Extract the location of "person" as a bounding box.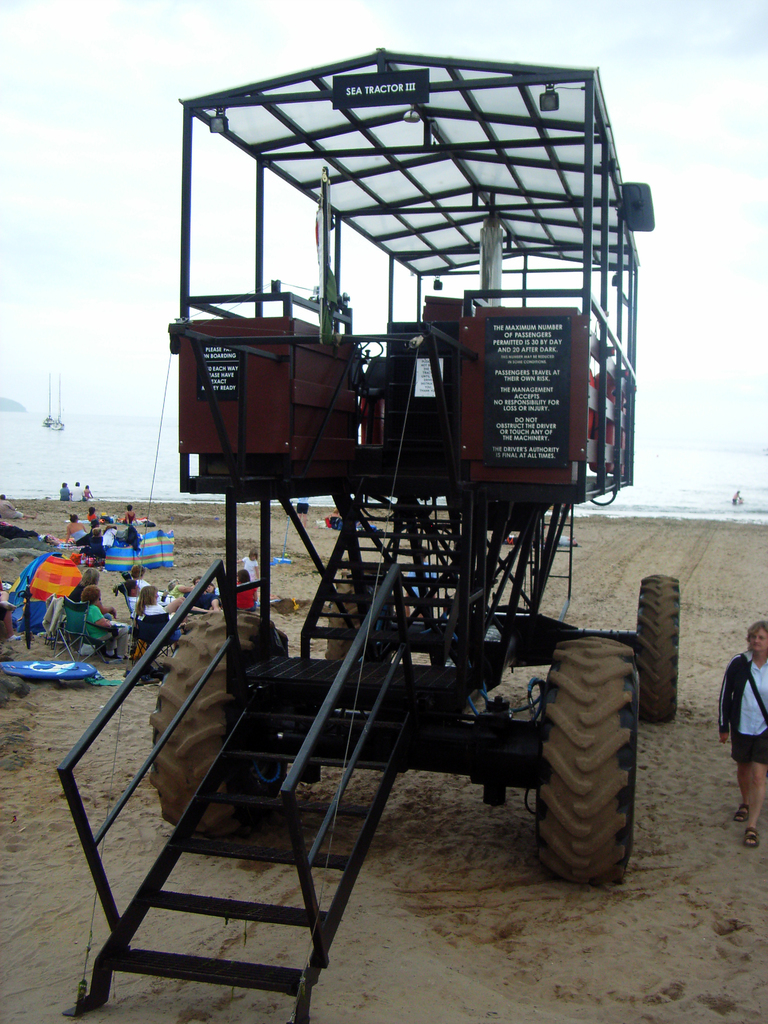
x1=240, y1=547, x2=268, y2=582.
